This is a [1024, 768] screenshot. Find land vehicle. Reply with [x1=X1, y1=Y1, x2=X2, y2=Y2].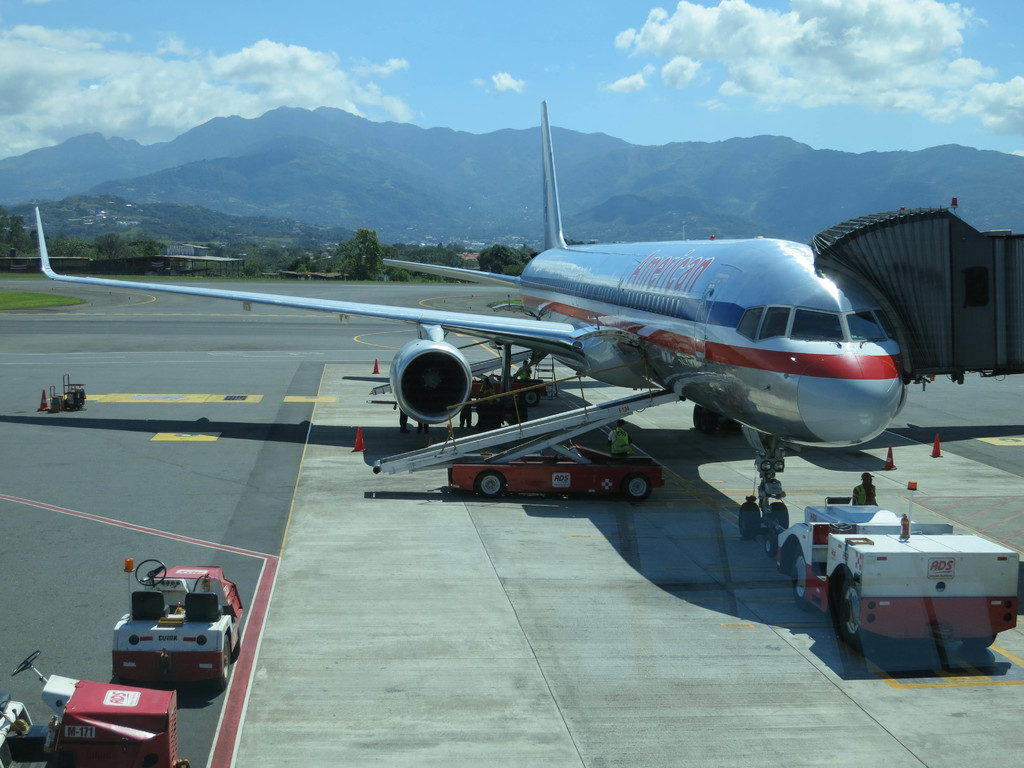
[x1=84, y1=578, x2=236, y2=707].
